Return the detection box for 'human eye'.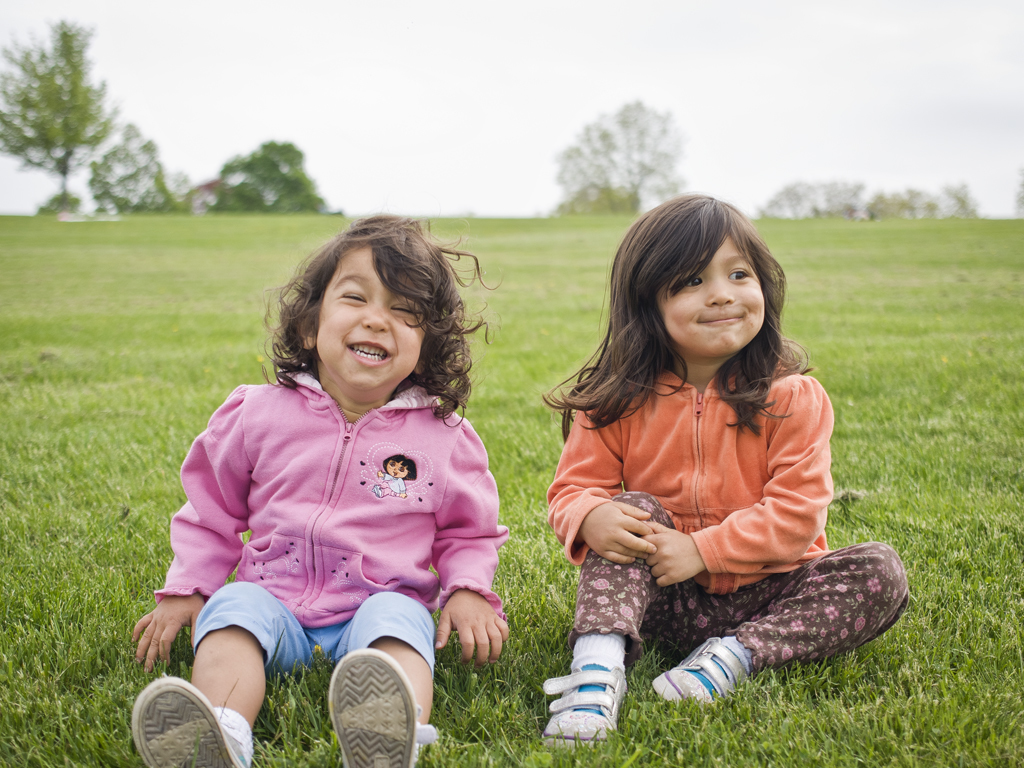
(727, 265, 751, 285).
